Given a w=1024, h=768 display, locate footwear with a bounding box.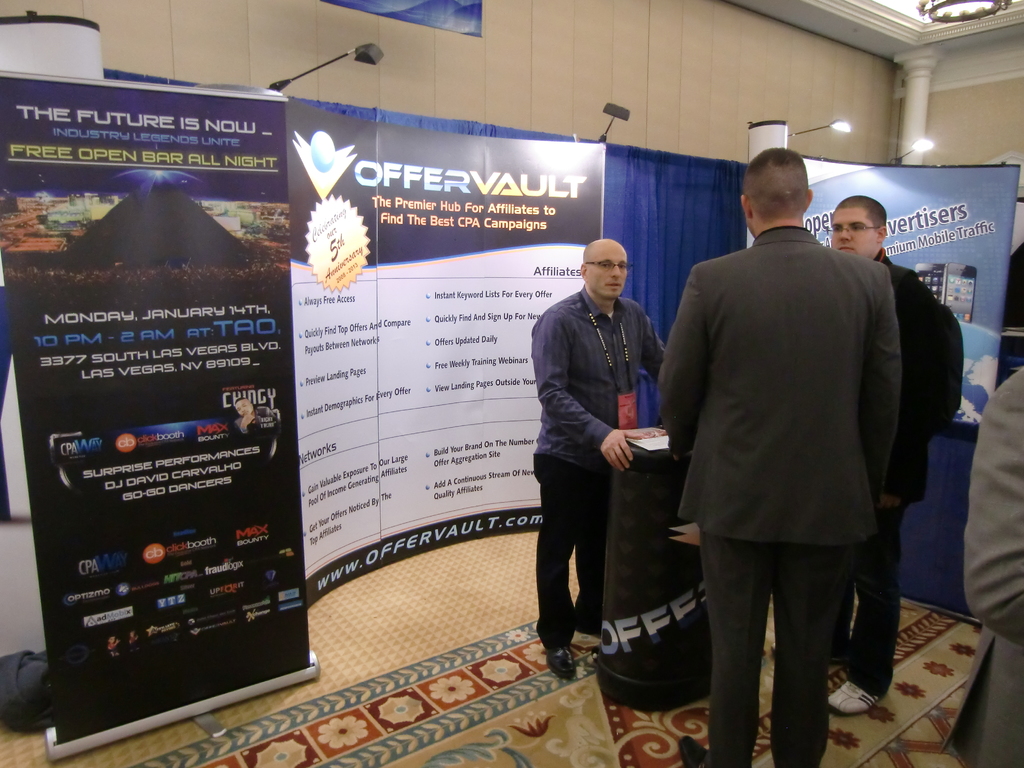
Located: pyautogui.locateOnScreen(830, 678, 887, 716).
